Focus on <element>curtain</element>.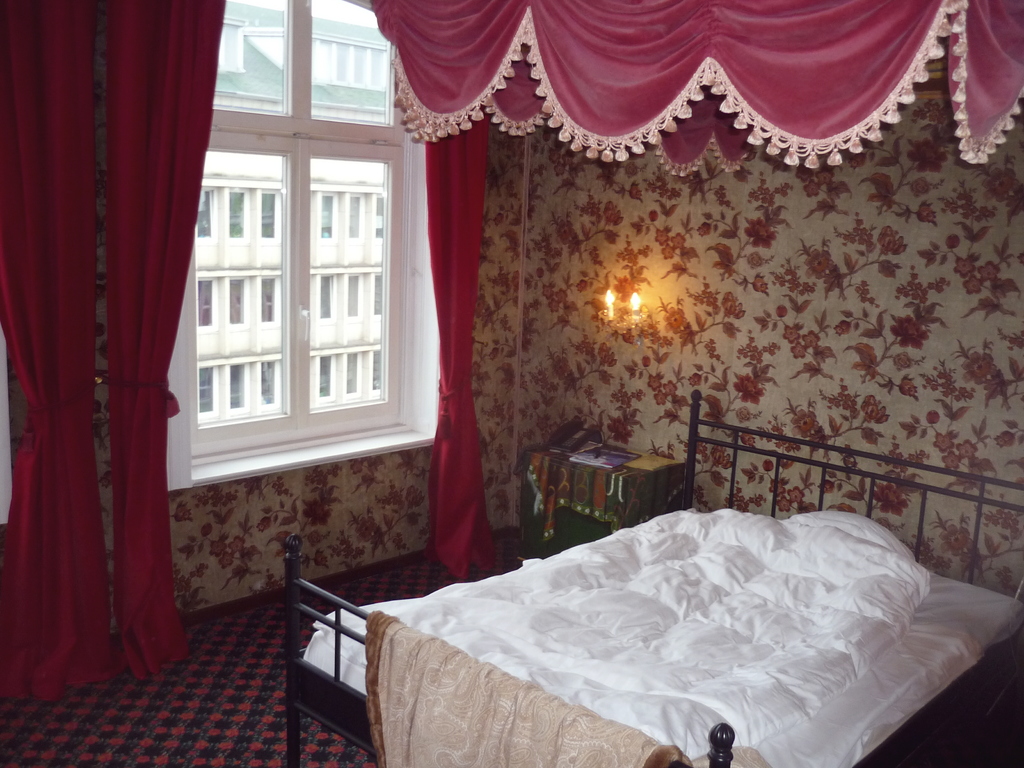
Focused at left=0, top=0, right=239, bottom=689.
